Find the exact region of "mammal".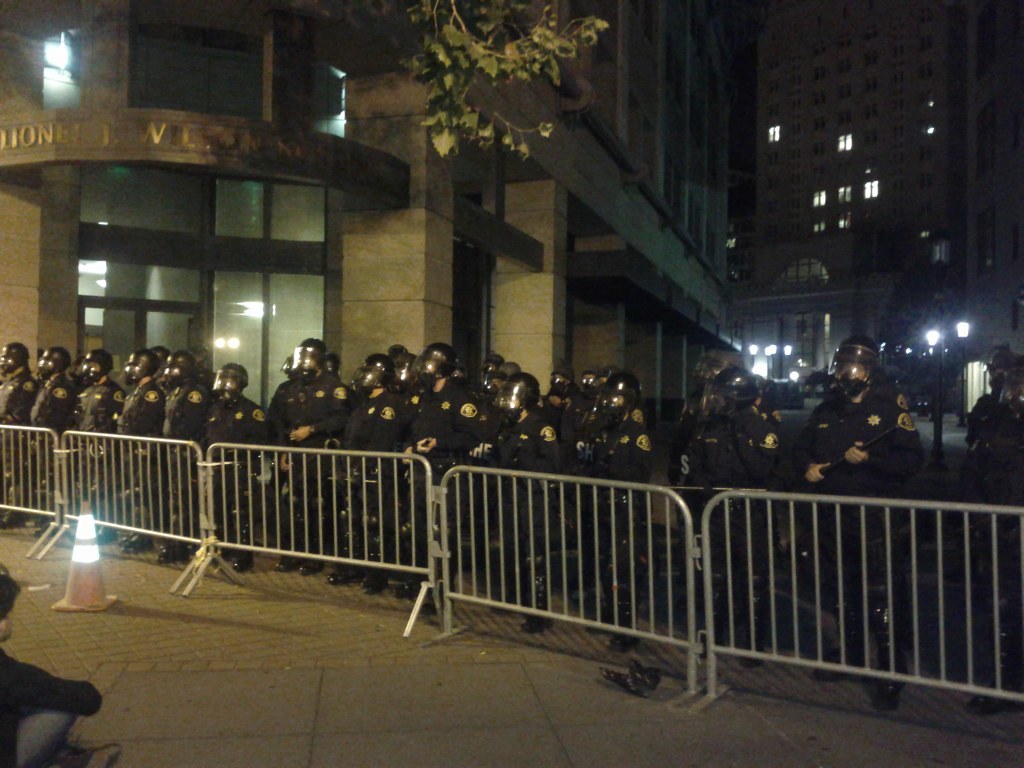
Exact region: Rect(0, 338, 47, 520).
